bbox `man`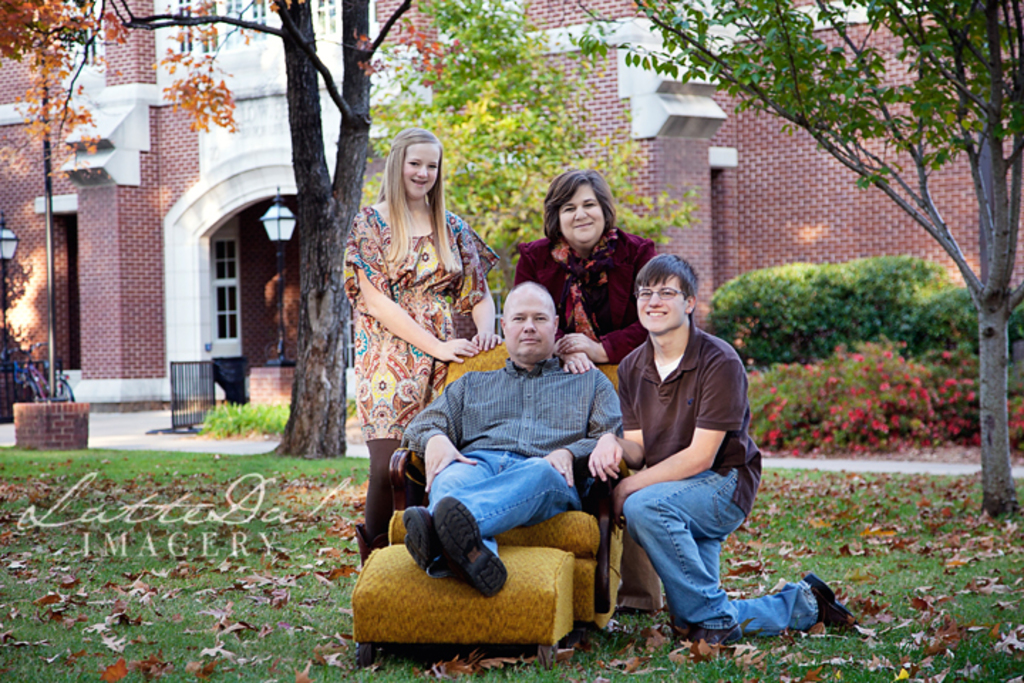
590,255,855,637
